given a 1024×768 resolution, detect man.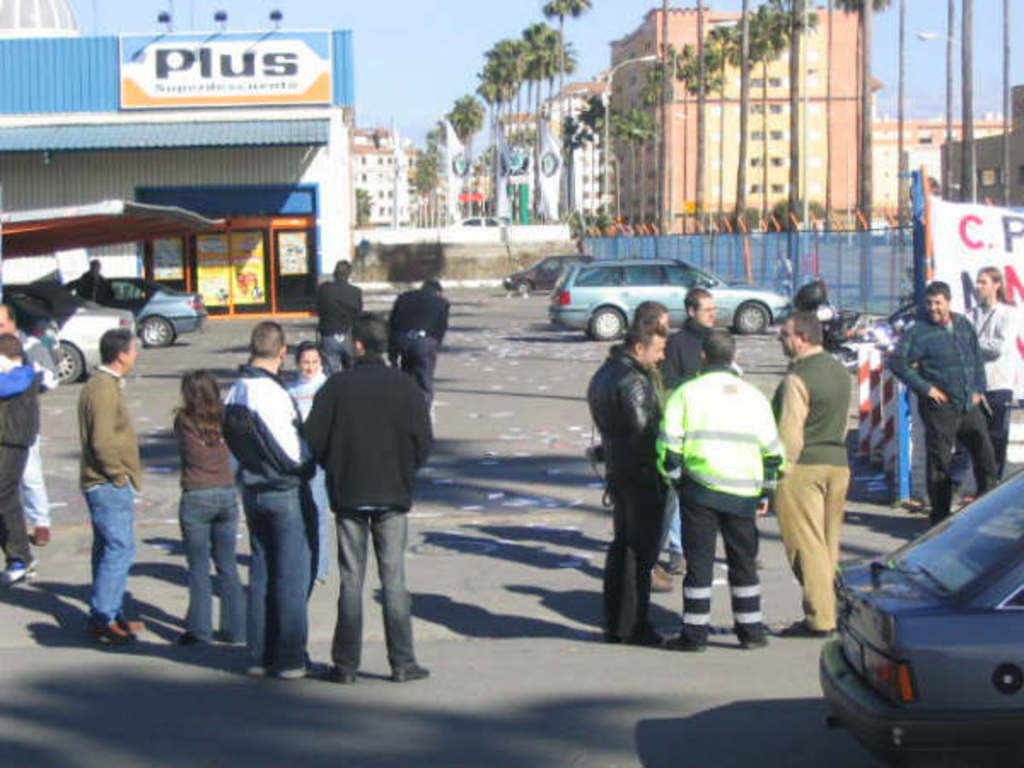
Rect(60, 323, 147, 649).
